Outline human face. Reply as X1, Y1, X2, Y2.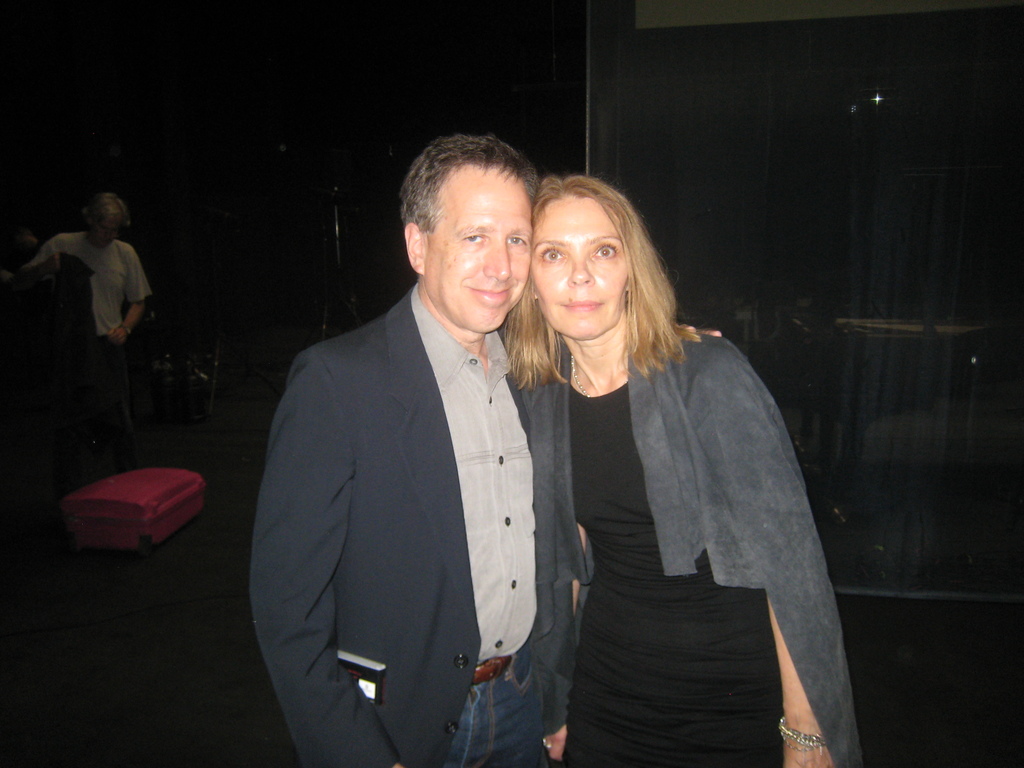
523, 197, 629, 339.
